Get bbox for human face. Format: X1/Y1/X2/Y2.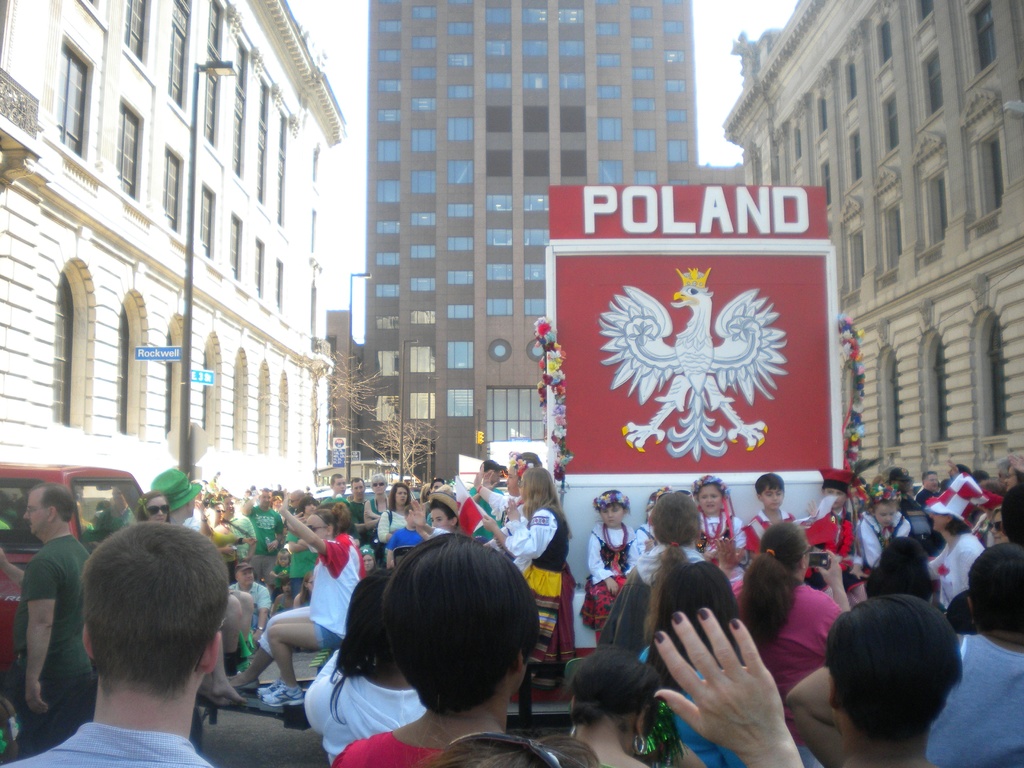
21/494/49/531.
